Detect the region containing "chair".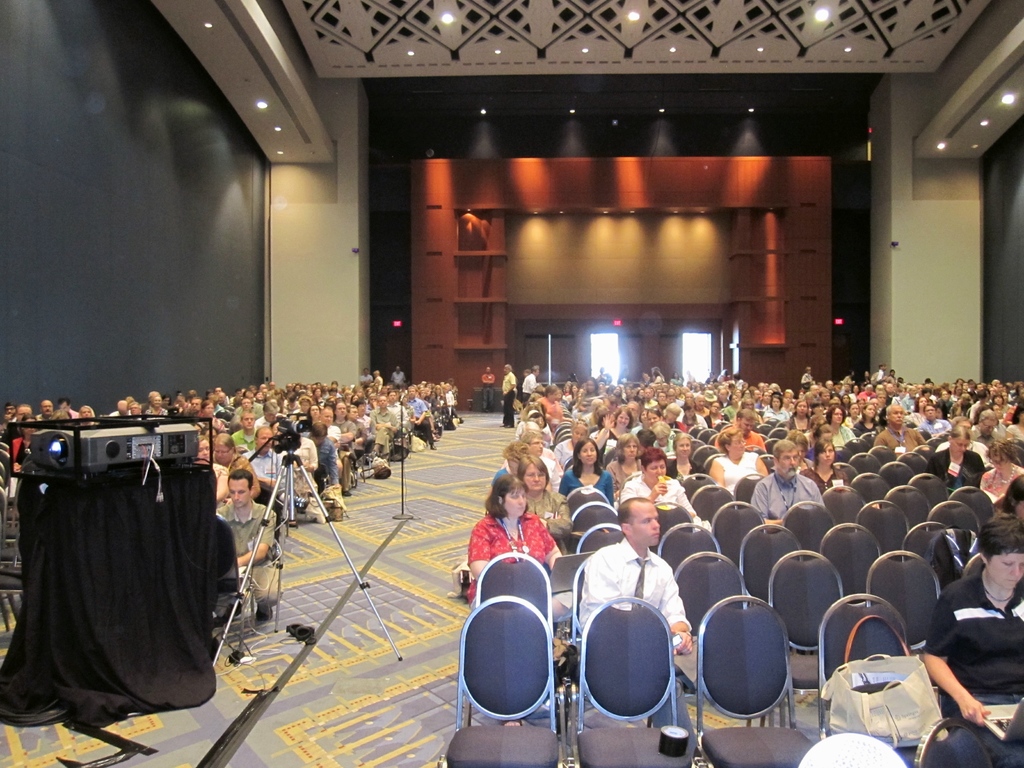
crop(784, 500, 837, 558).
